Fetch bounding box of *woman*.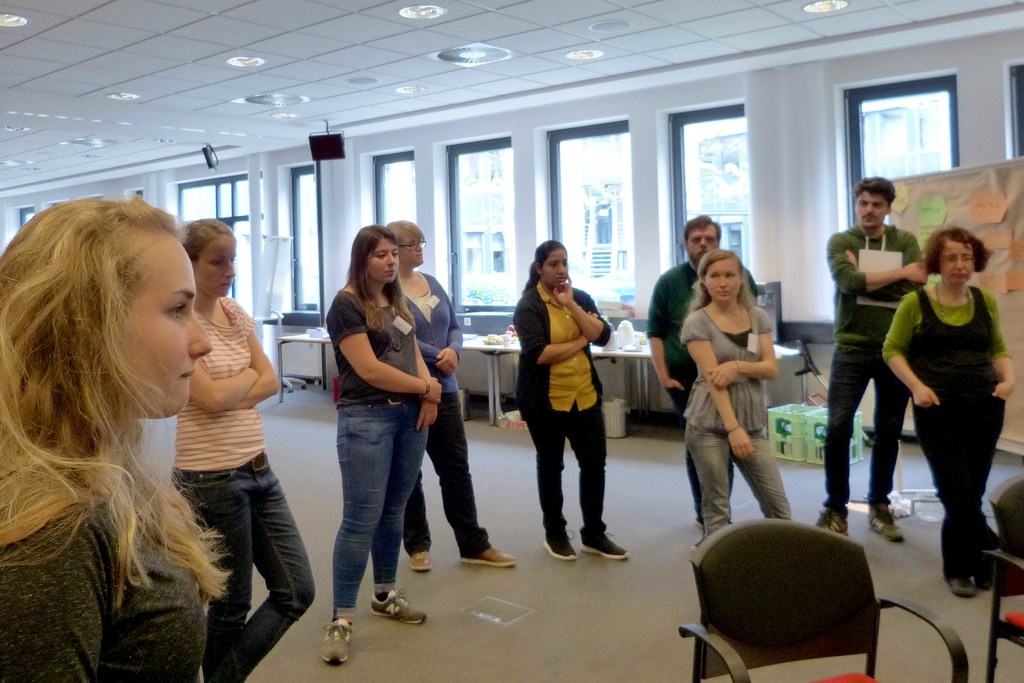
Bbox: [left=682, top=251, right=791, bottom=537].
